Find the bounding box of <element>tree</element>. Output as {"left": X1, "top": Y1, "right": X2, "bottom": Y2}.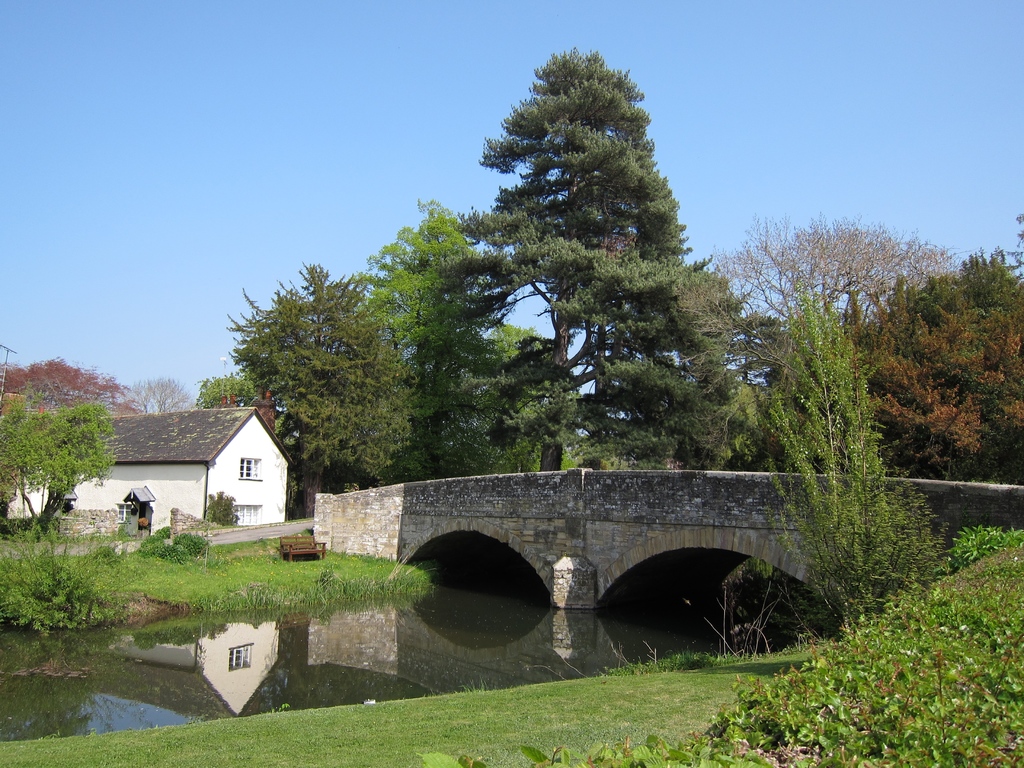
{"left": 475, "top": 43, "right": 700, "bottom": 467}.
